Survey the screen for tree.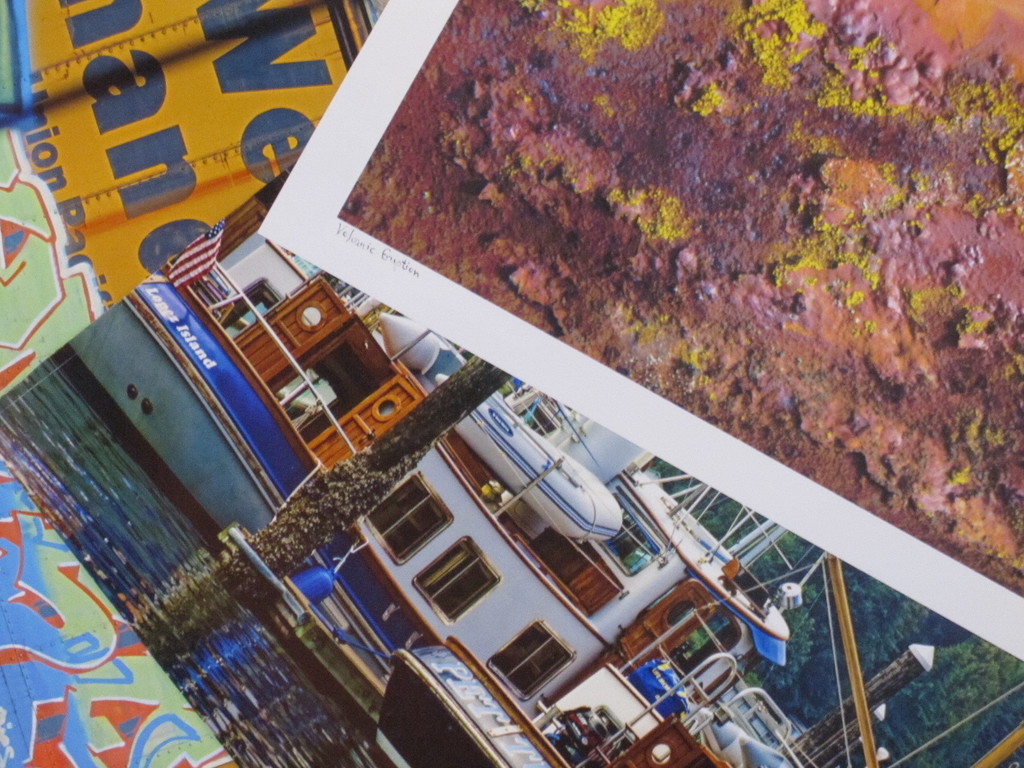
Survey found: box=[251, 354, 516, 582].
